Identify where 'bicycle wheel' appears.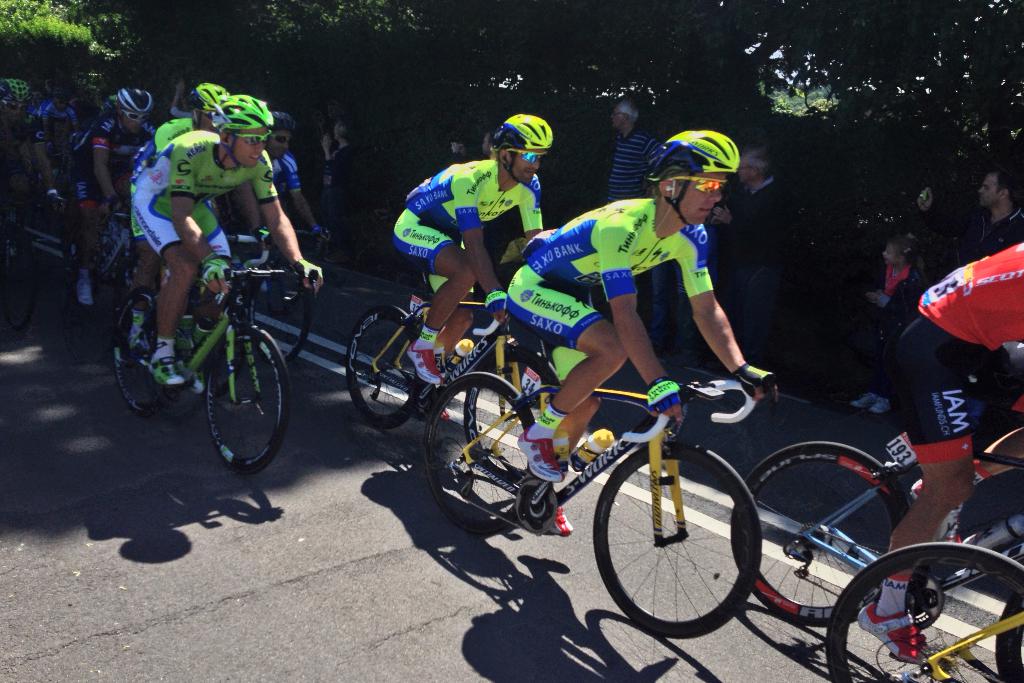
Appears at (left=827, top=539, right=1023, bottom=682).
